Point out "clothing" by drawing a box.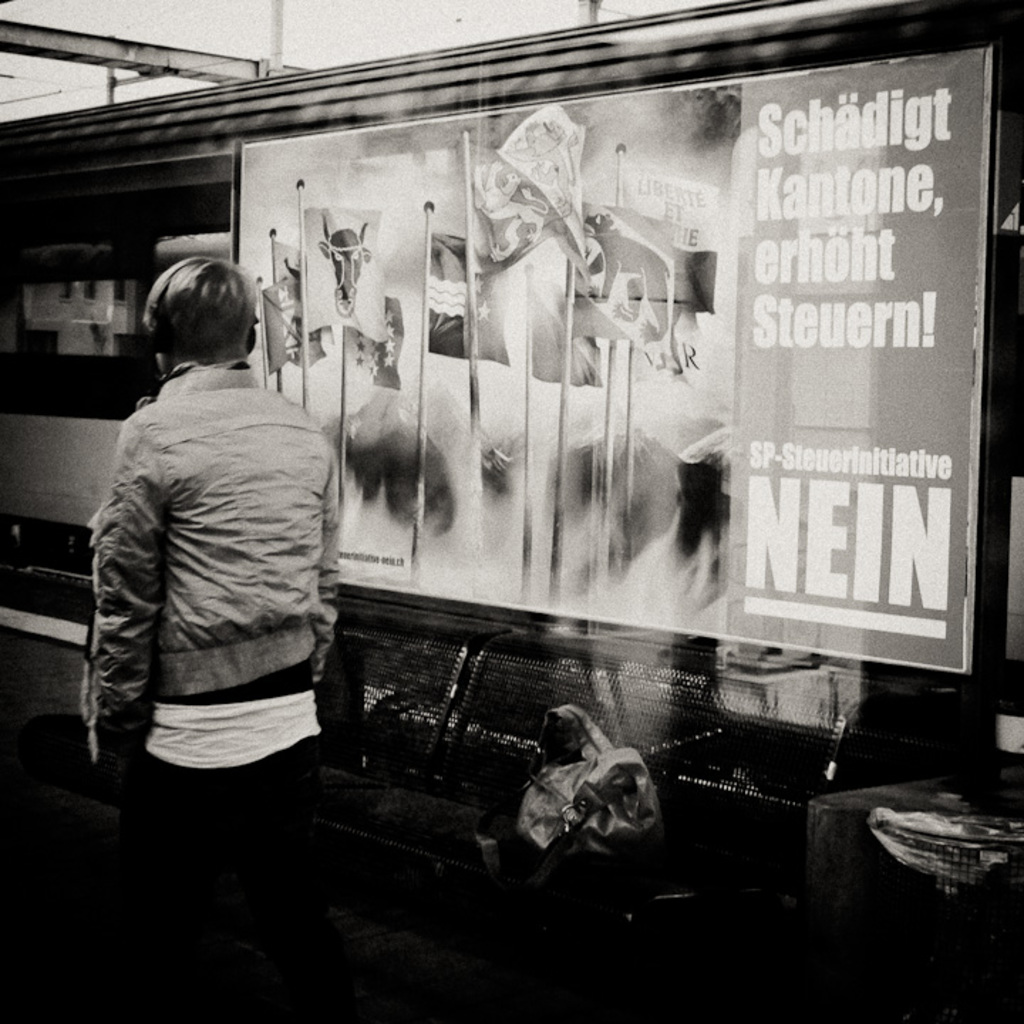
bbox=[80, 238, 350, 788].
